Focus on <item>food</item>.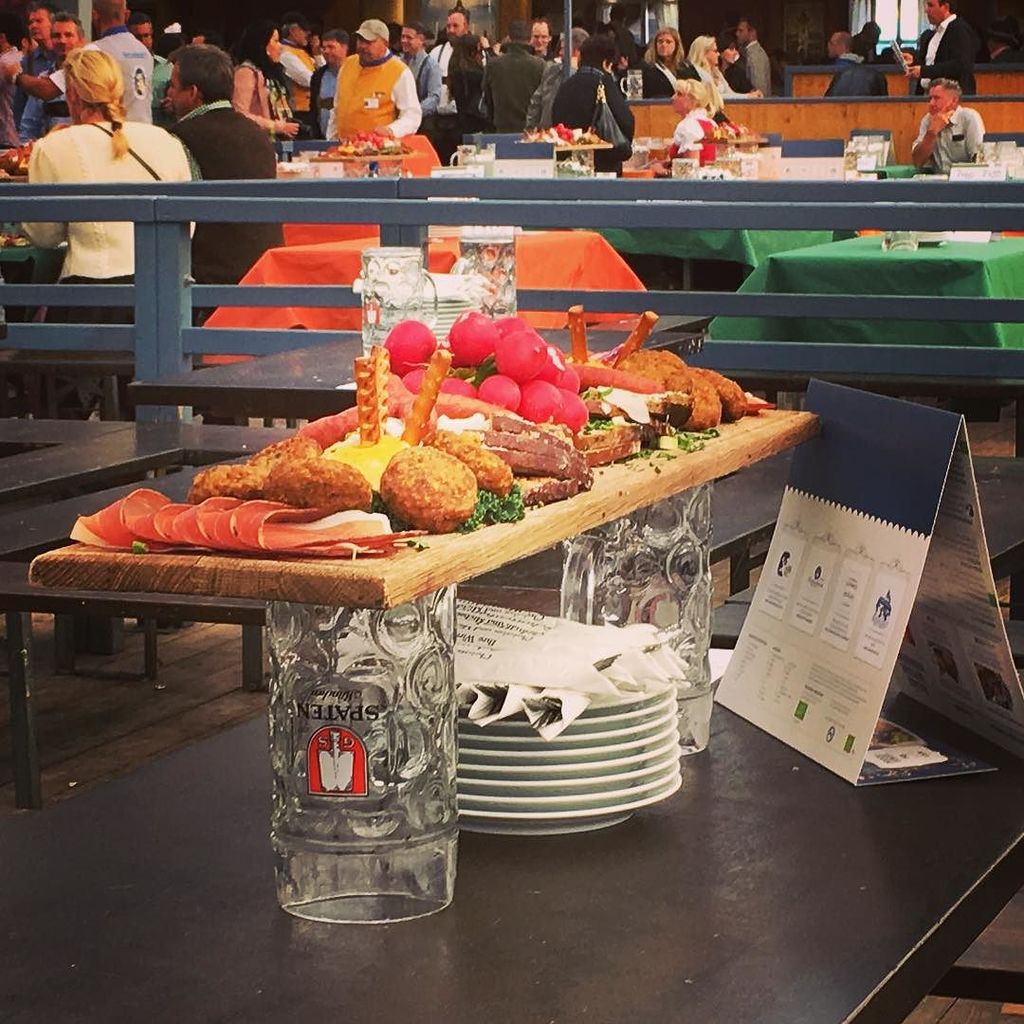
Focused at {"left": 520, "top": 119, "right": 601, "bottom": 150}.
